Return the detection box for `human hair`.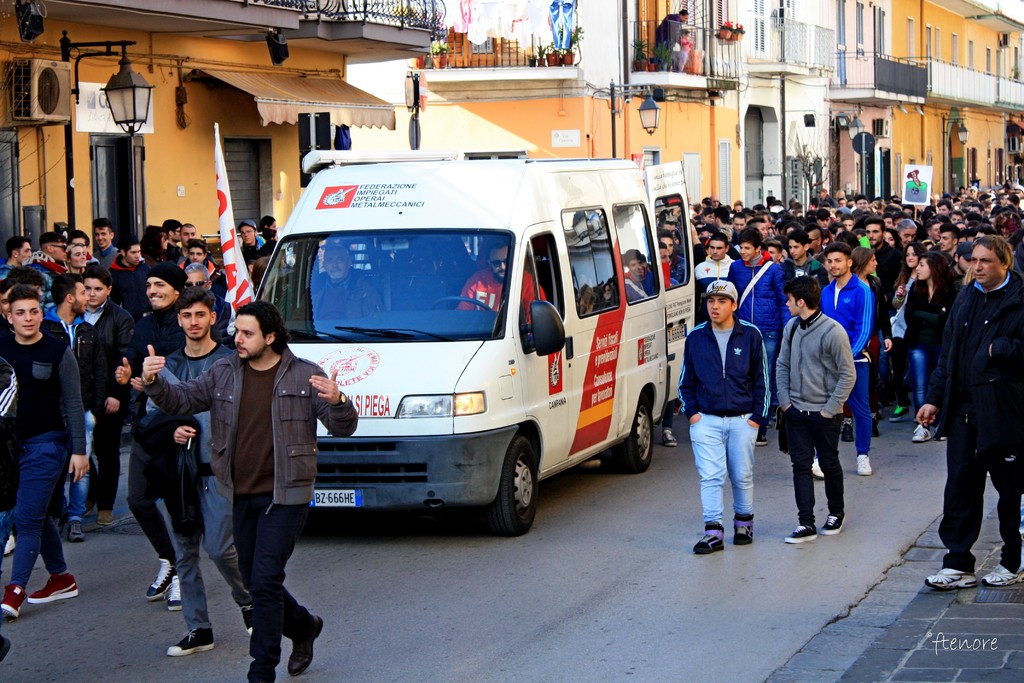
bbox=[94, 217, 115, 231].
